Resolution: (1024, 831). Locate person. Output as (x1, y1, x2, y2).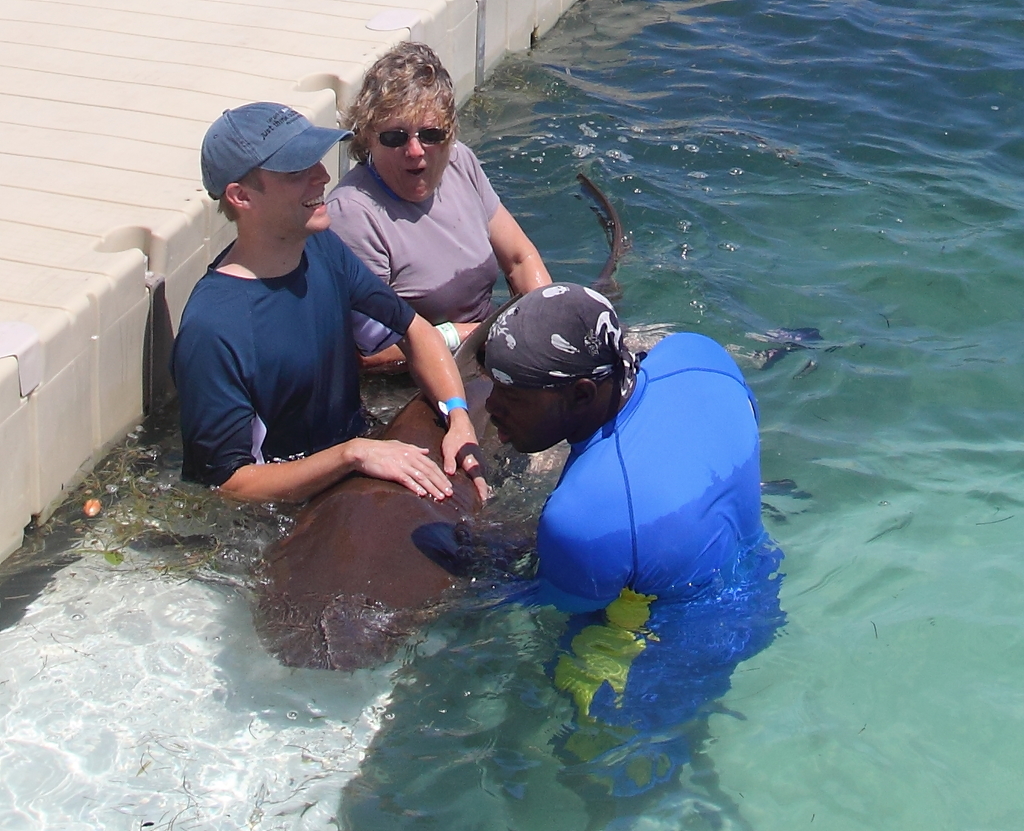
(325, 42, 552, 477).
